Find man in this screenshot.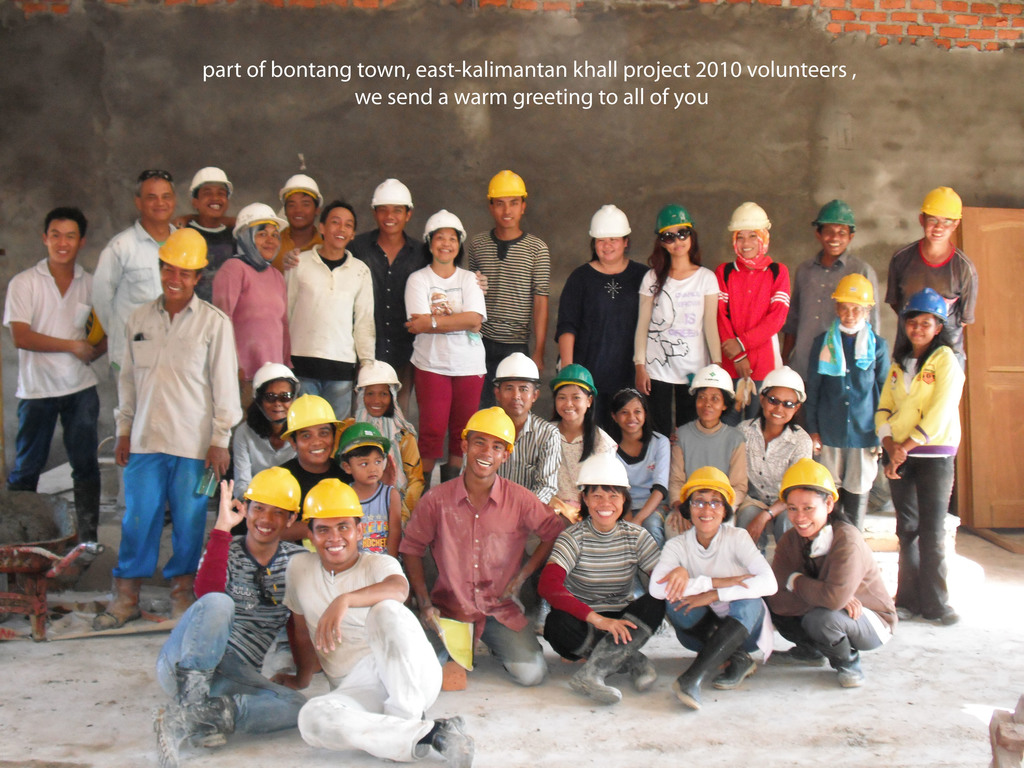
The bounding box for man is crop(465, 170, 548, 376).
